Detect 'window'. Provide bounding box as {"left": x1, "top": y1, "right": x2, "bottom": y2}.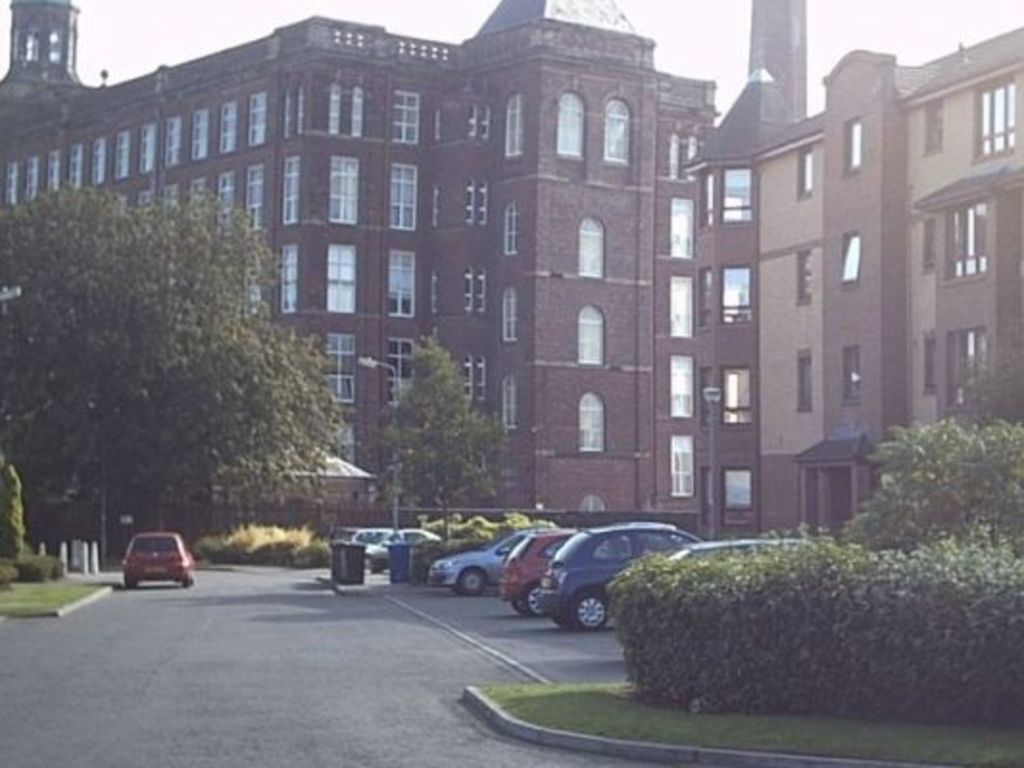
{"left": 939, "top": 324, "right": 991, "bottom": 415}.
